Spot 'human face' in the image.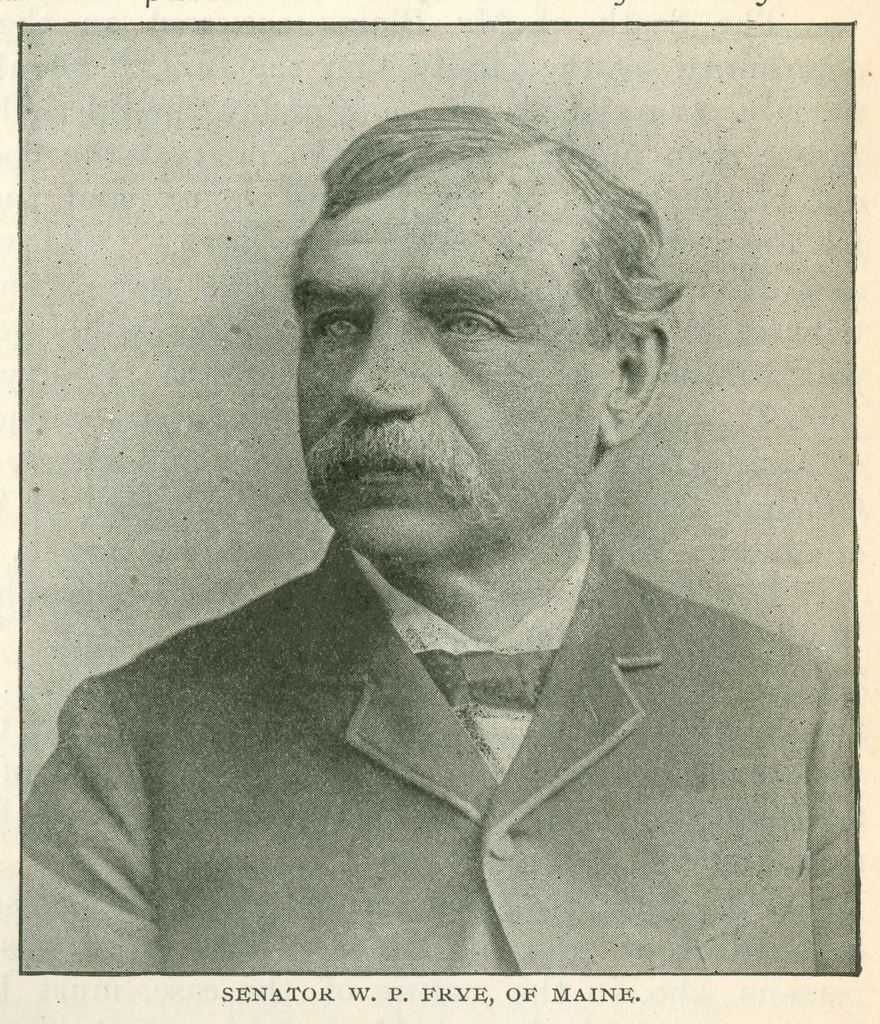
'human face' found at box=[296, 177, 611, 555].
